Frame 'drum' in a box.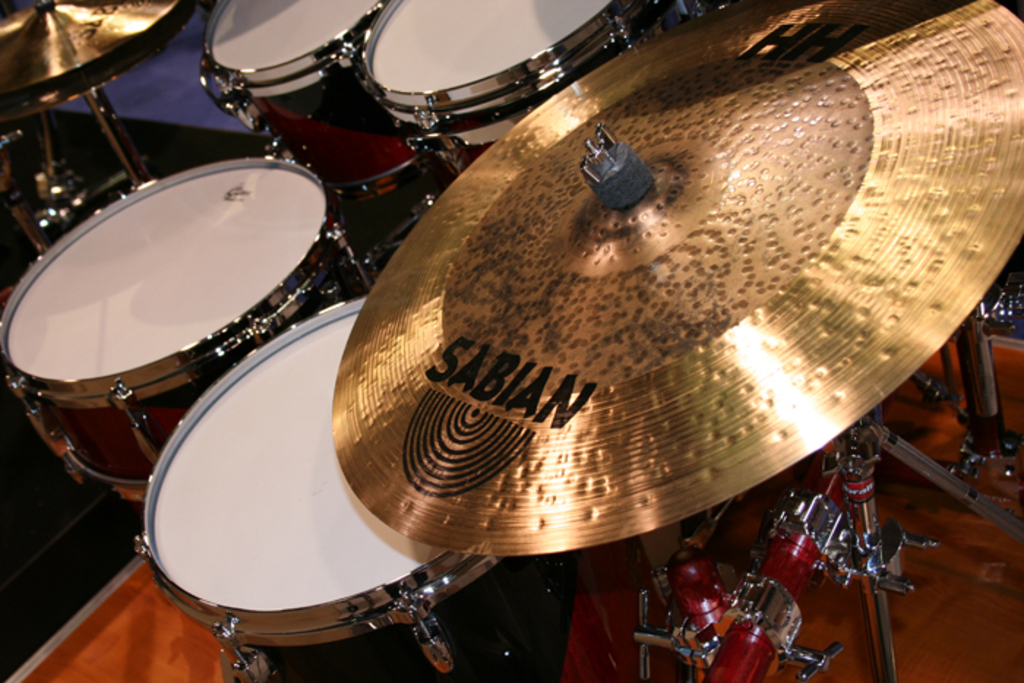
bbox=[132, 297, 578, 682].
